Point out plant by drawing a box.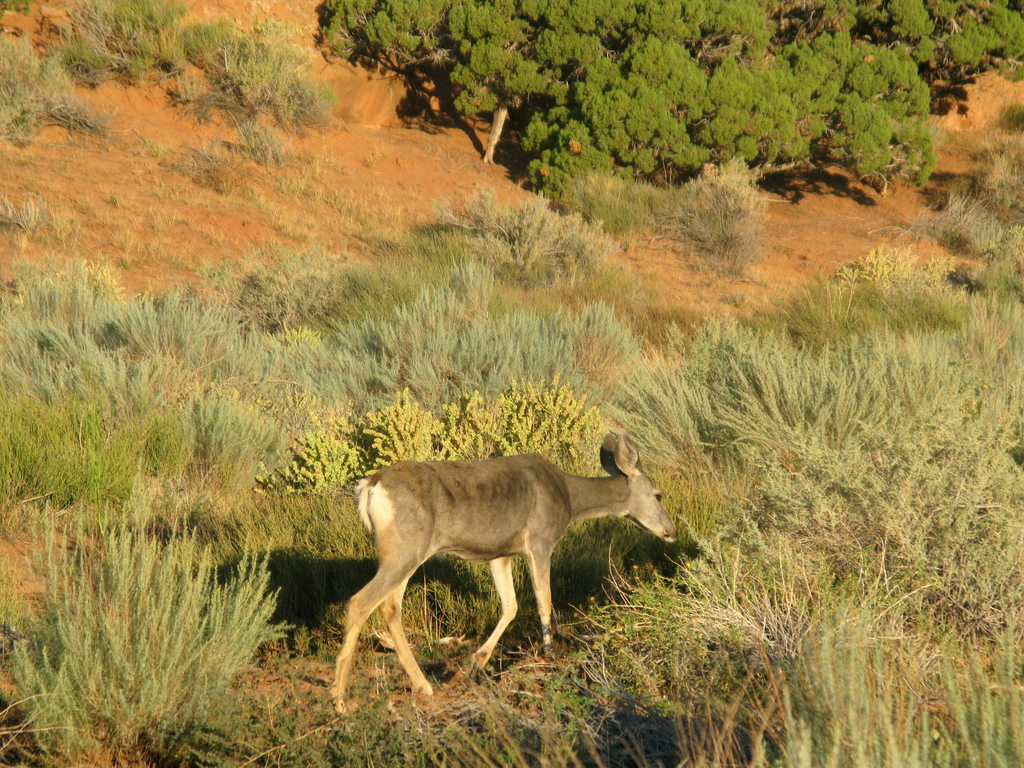
[659, 145, 765, 288].
